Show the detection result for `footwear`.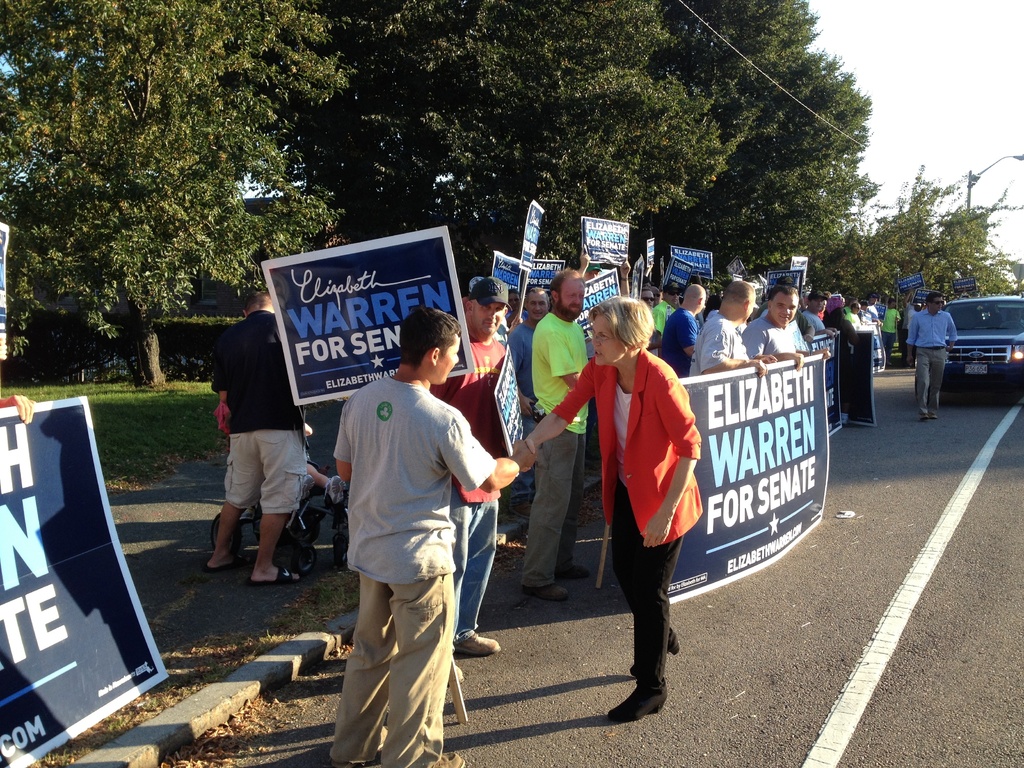
[x1=918, y1=413, x2=927, y2=420].
